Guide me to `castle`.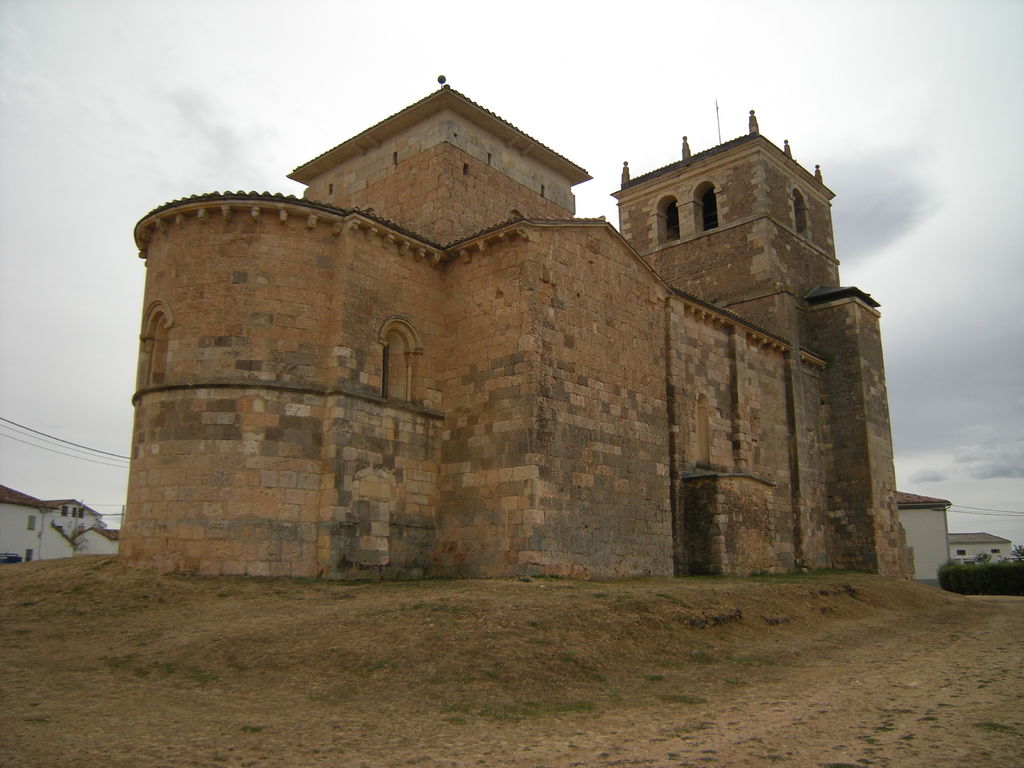
Guidance: {"left": 111, "top": 66, "right": 912, "bottom": 587}.
